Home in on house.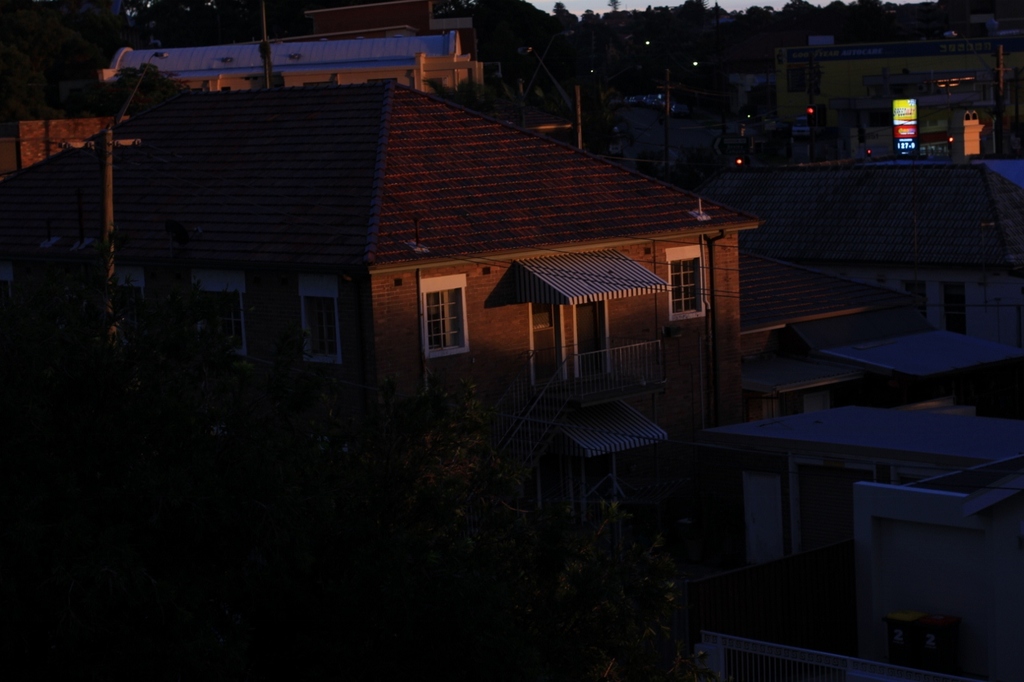
Homed in at x1=684, y1=400, x2=1020, y2=681.
